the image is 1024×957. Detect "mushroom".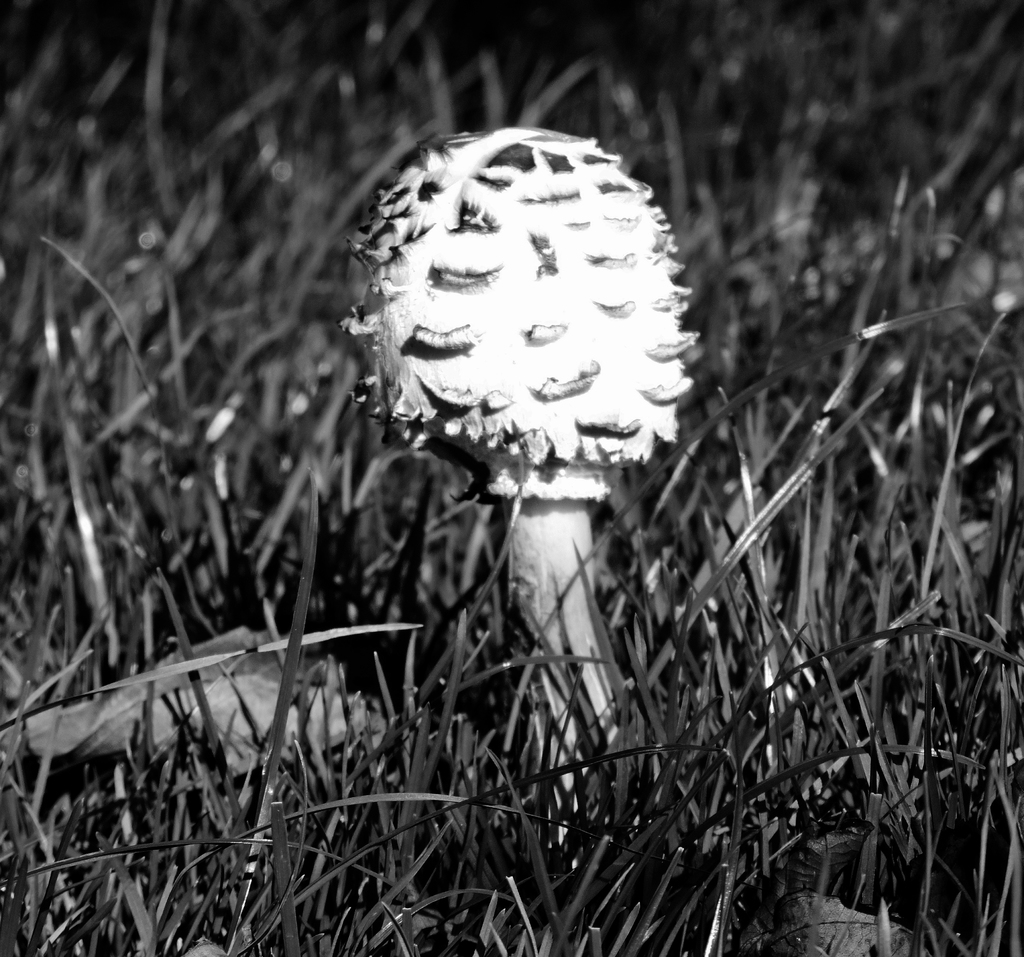
Detection: [332, 73, 700, 748].
